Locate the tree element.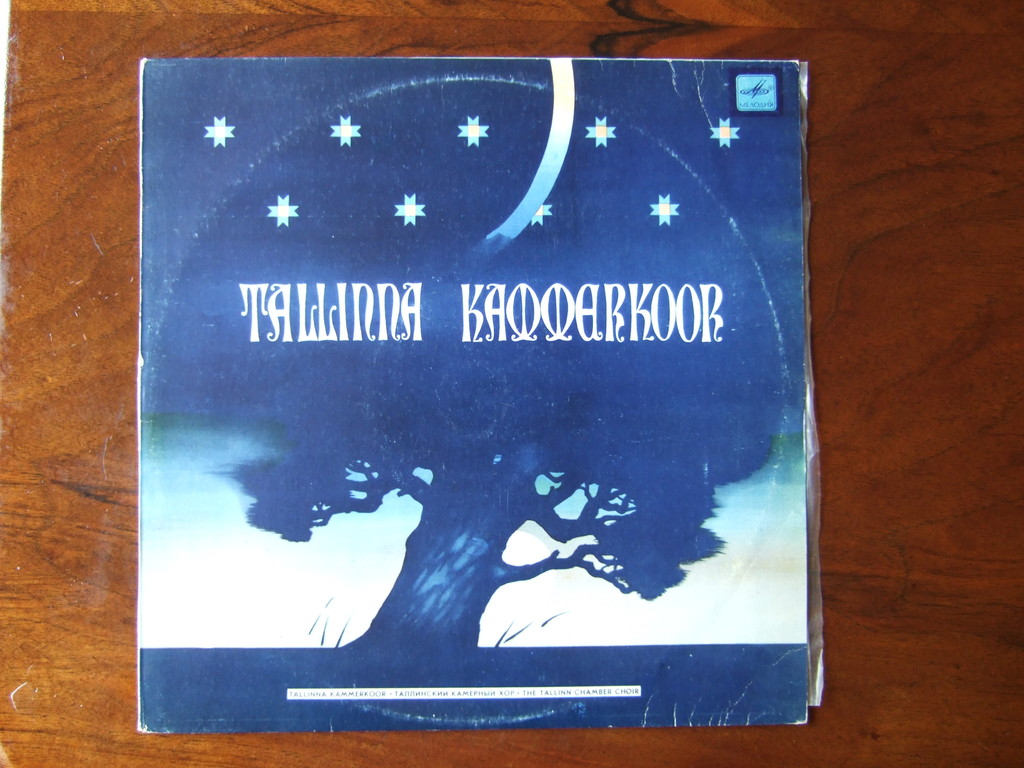
Element bbox: [x1=225, y1=103, x2=722, y2=638].
